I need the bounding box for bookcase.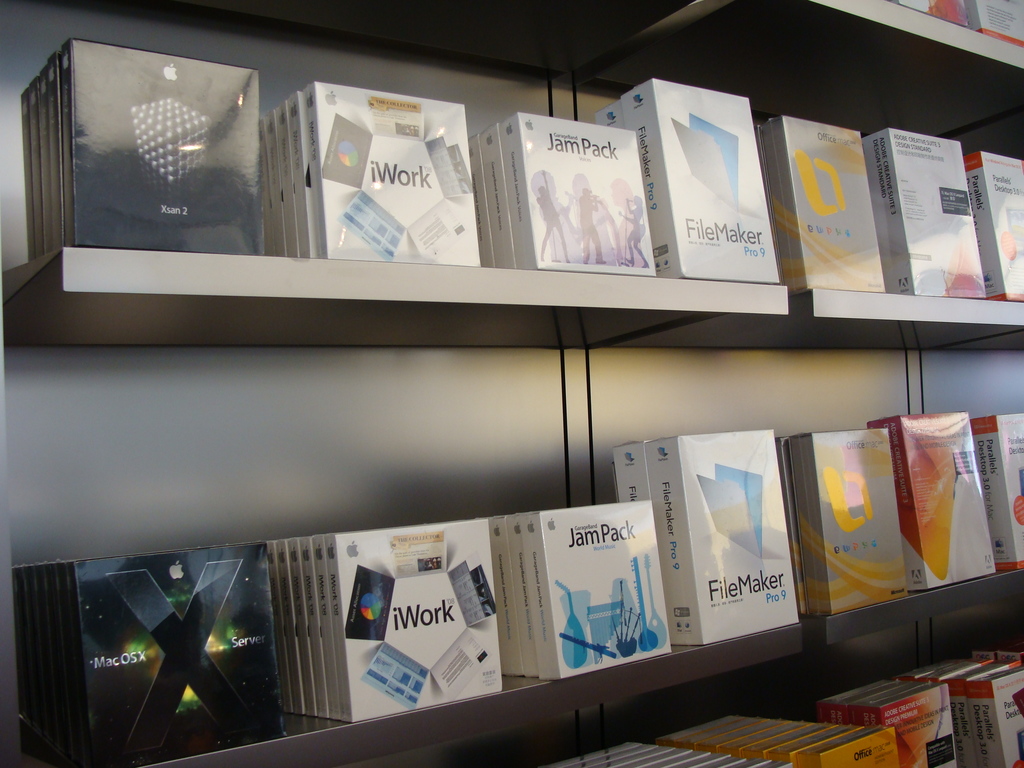
Here it is: crop(4, 4, 1004, 746).
